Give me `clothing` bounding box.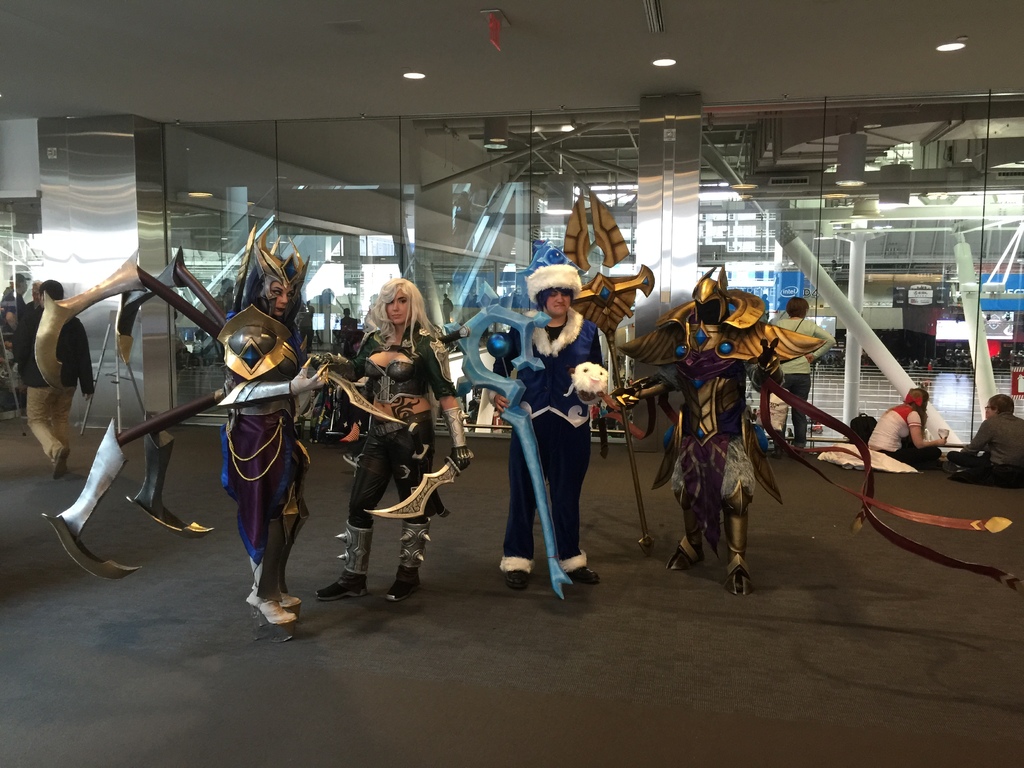
(771,317,837,443).
